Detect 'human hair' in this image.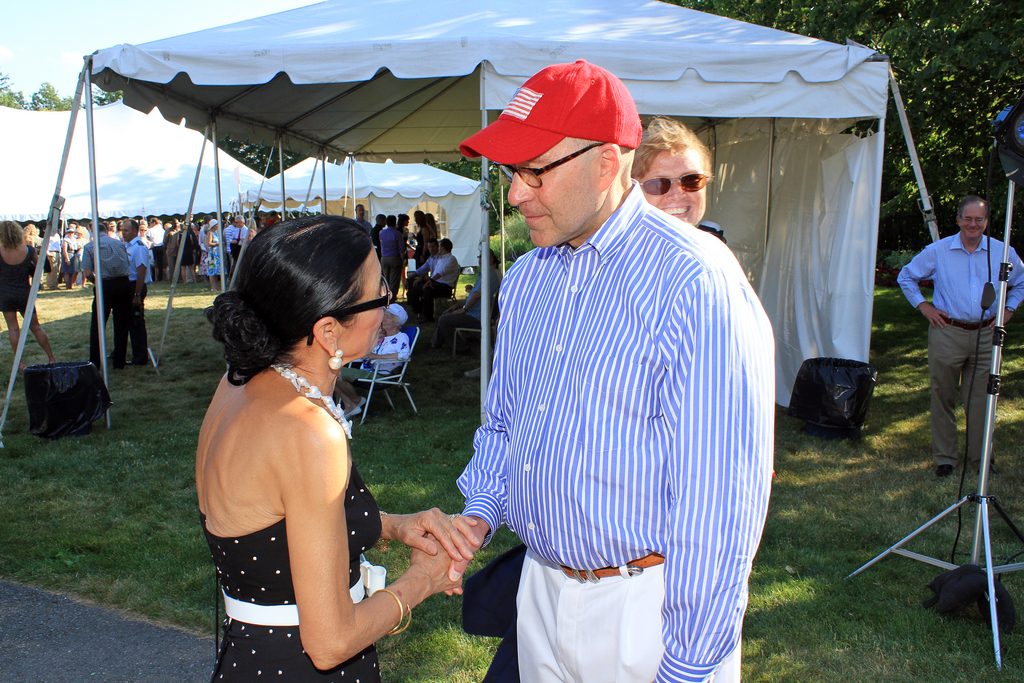
Detection: (x1=428, y1=237, x2=437, y2=242).
